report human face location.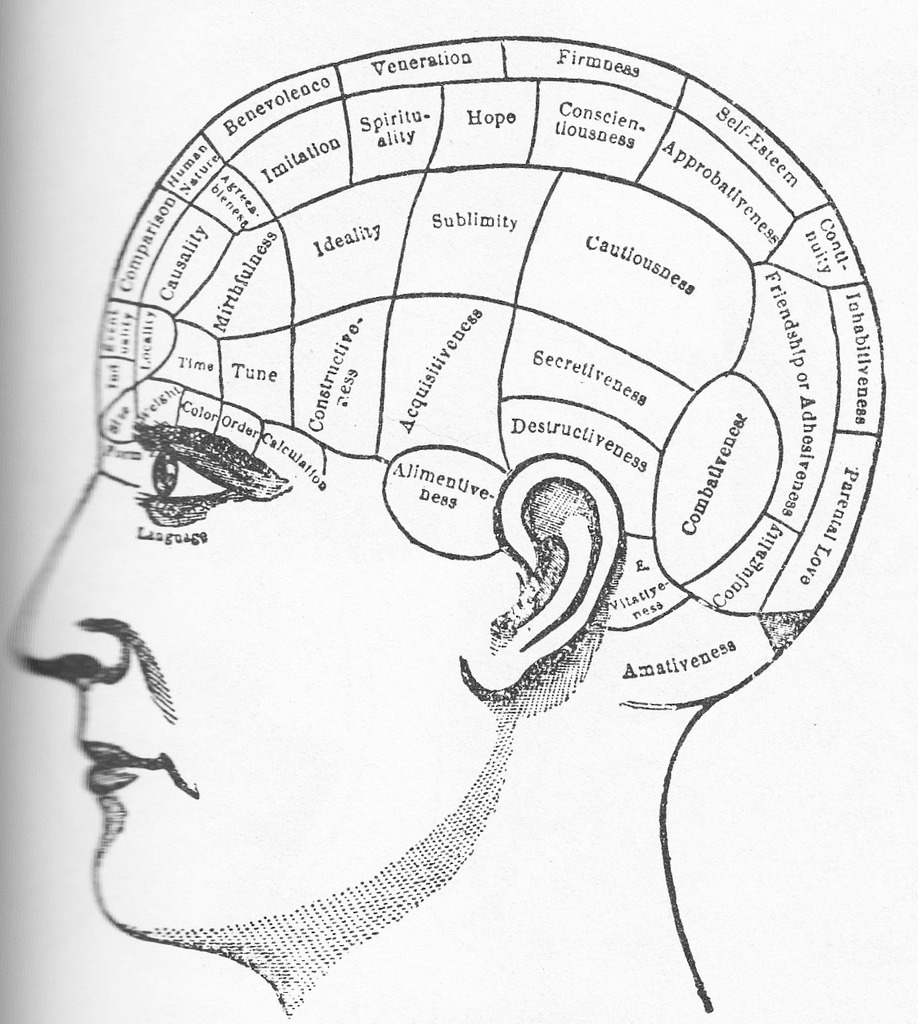
Report: rect(2, 220, 460, 948).
